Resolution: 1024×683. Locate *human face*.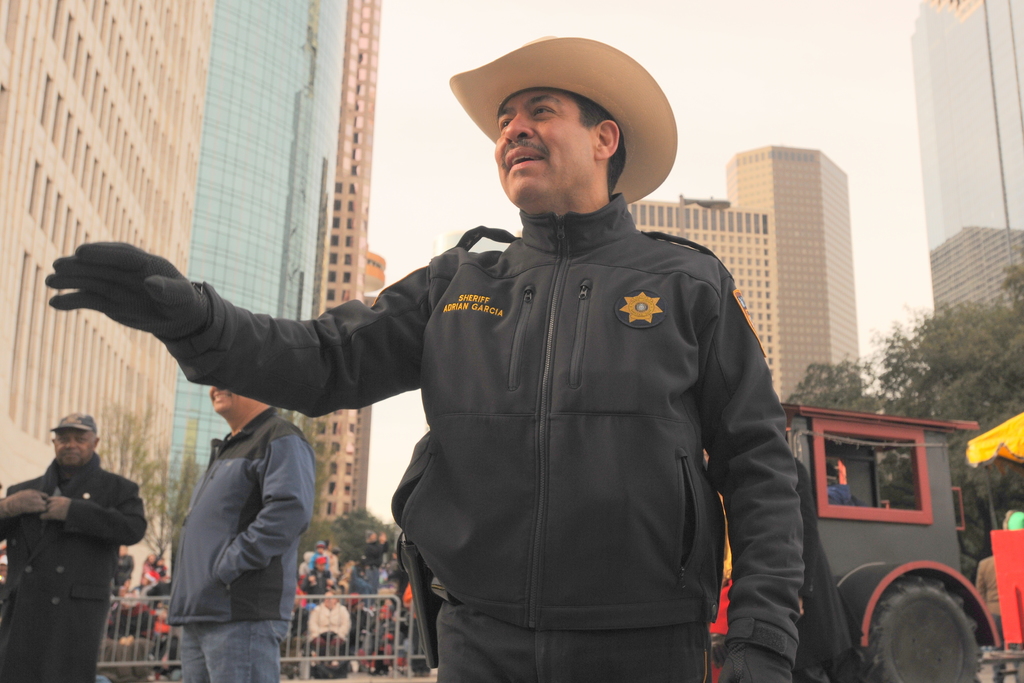
box(52, 422, 94, 465).
